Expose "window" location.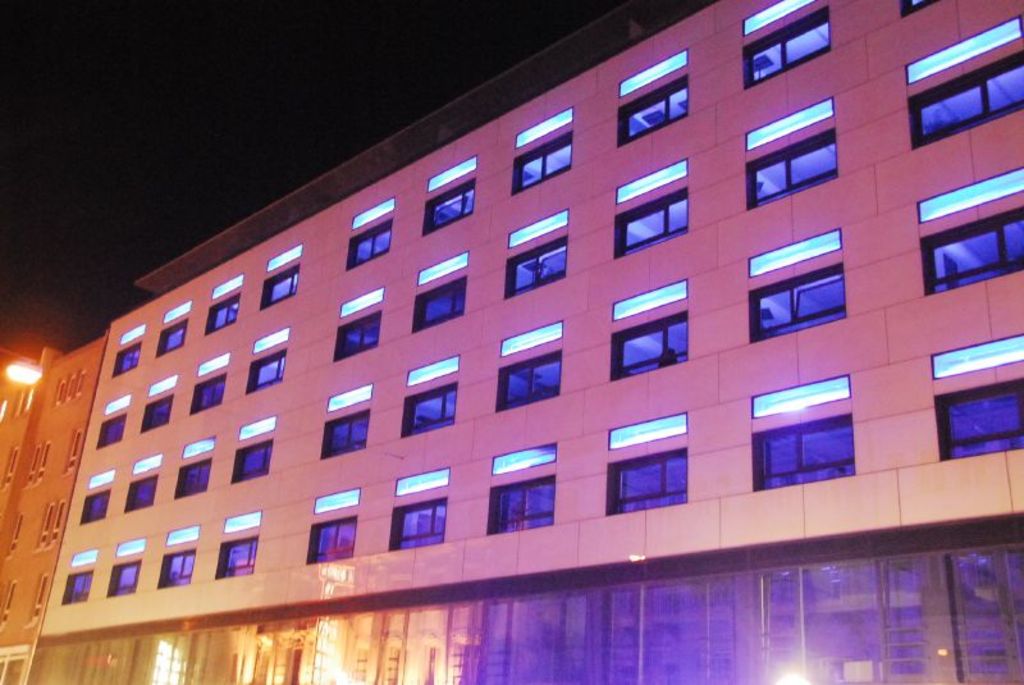
Exposed at 515, 105, 580, 145.
